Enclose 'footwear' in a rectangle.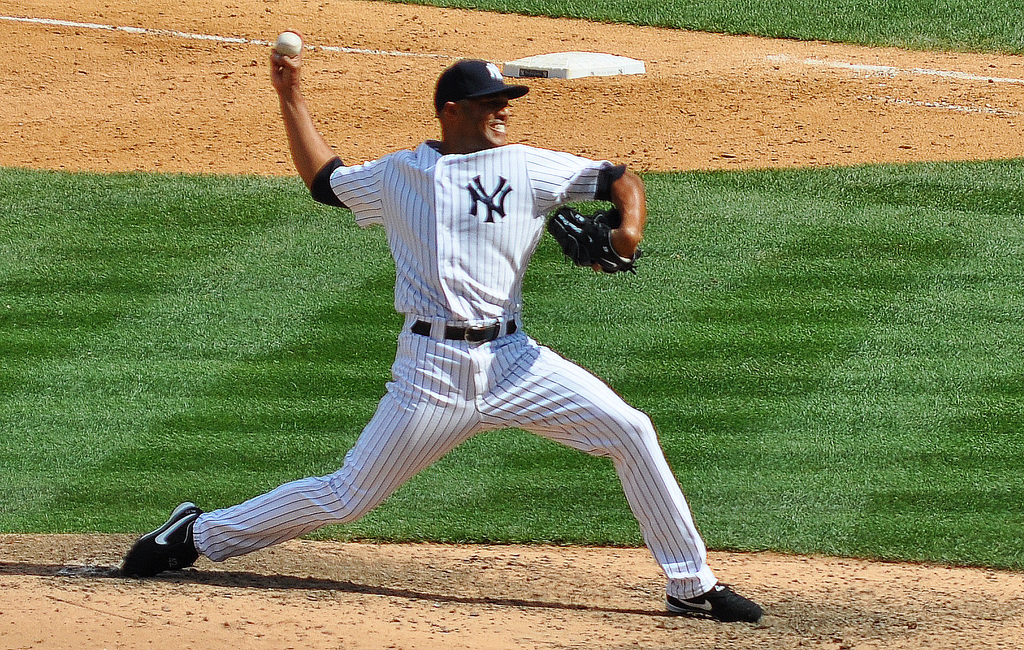
[left=129, top=505, right=203, bottom=579].
